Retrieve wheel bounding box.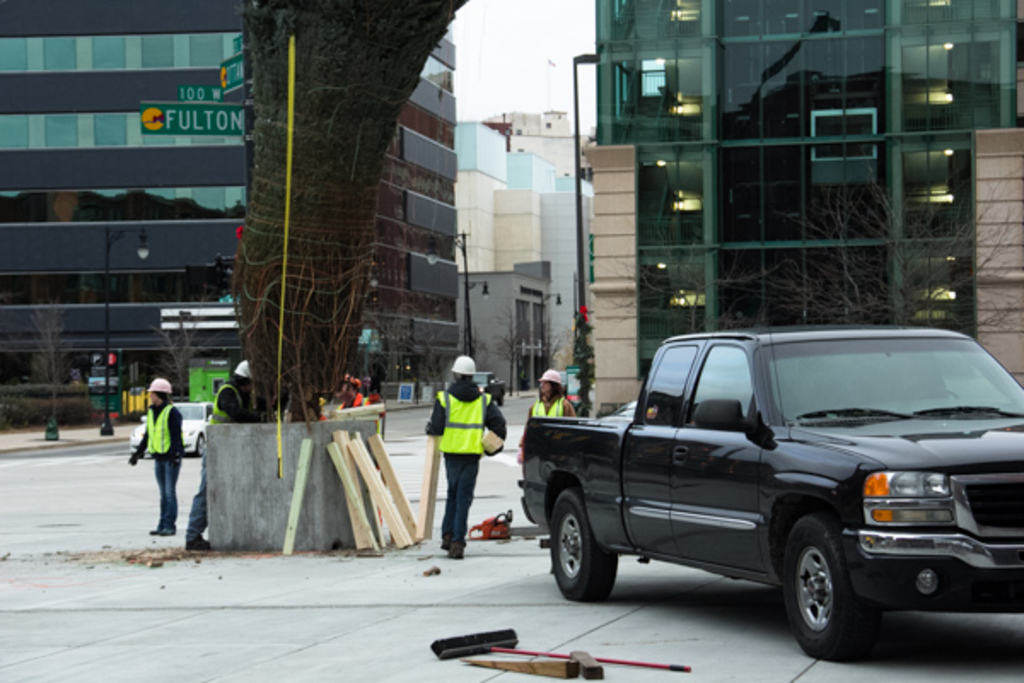
Bounding box: <region>787, 517, 879, 657</region>.
